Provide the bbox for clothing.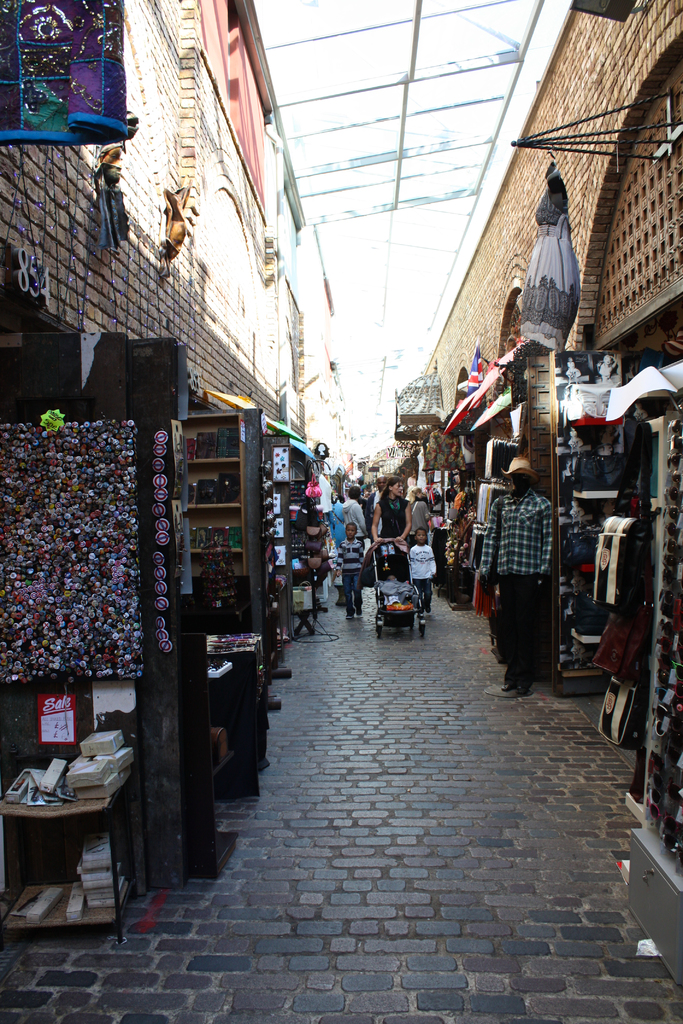
(409, 549, 435, 616).
